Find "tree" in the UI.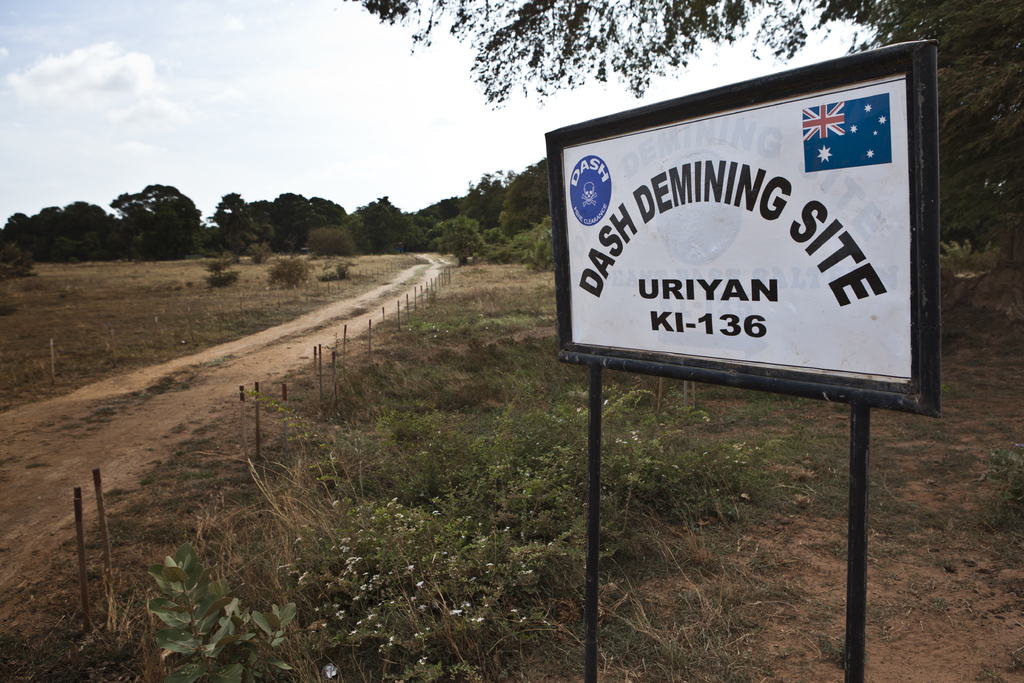
UI element at locate(275, 189, 334, 254).
